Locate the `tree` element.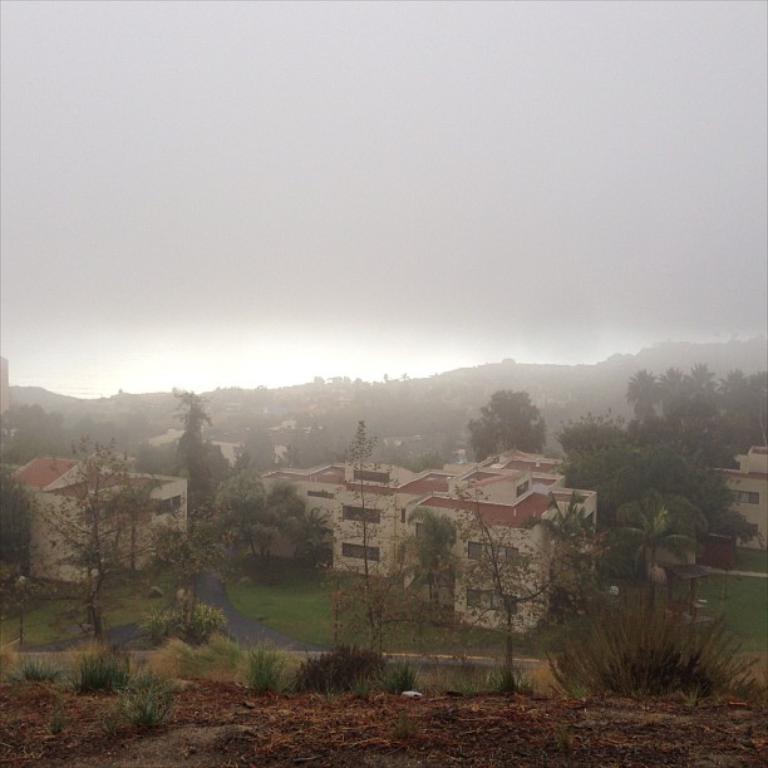
Element bbox: box(166, 388, 226, 491).
